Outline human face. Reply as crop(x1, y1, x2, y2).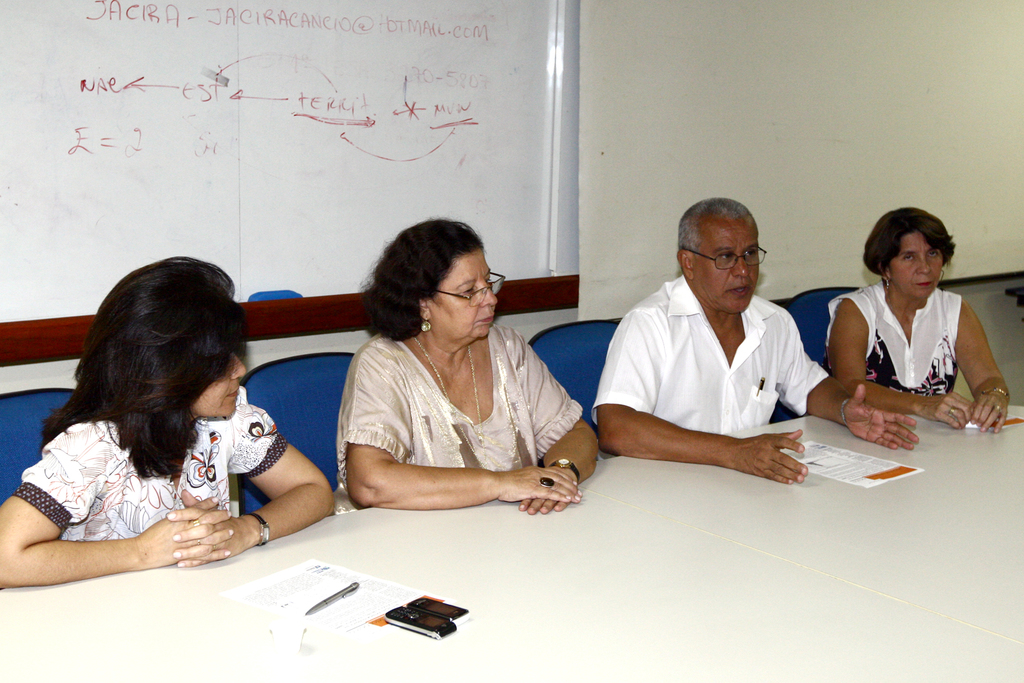
crop(692, 210, 765, 309).
